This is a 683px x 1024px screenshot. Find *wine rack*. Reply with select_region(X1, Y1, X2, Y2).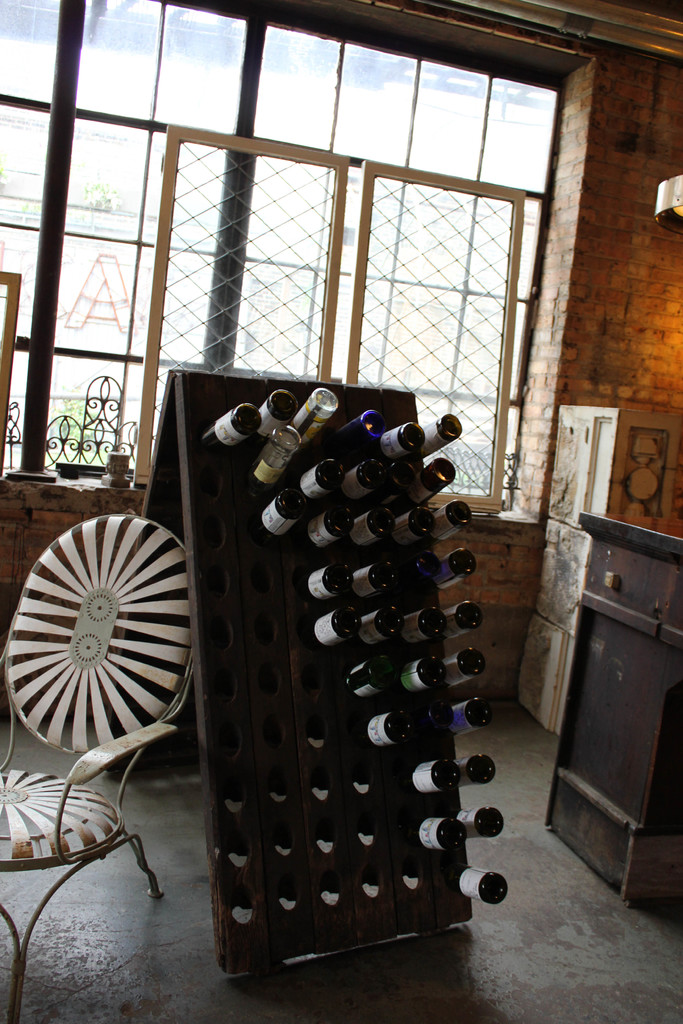
select_region(120, 191, 540, 1023).
